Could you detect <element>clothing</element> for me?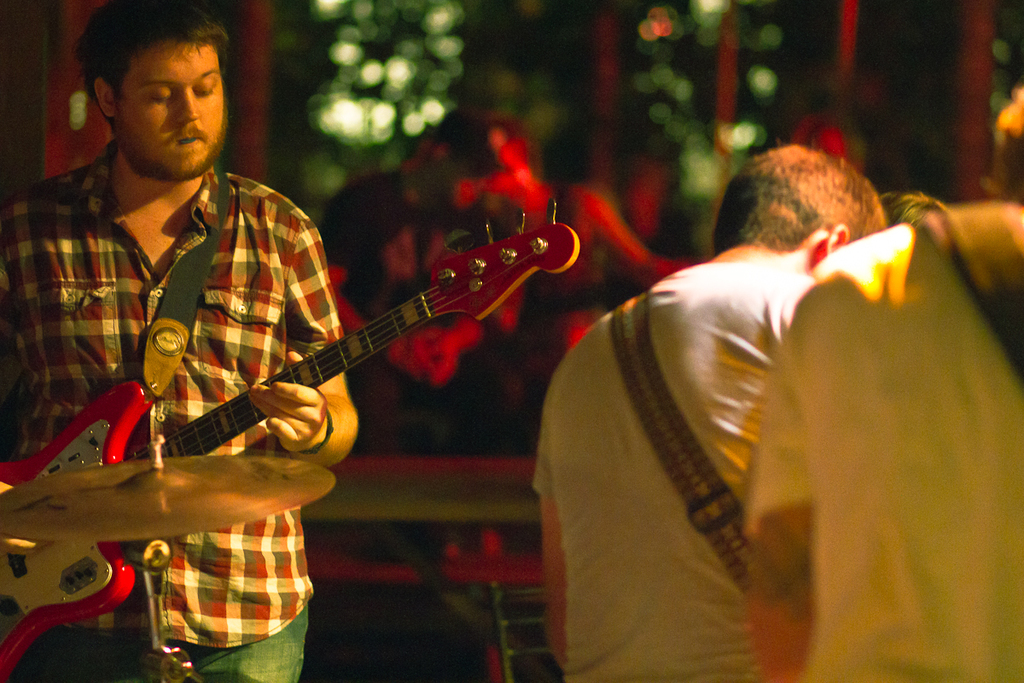
Detection result: bbox=(669, 174, 1023, 653).
